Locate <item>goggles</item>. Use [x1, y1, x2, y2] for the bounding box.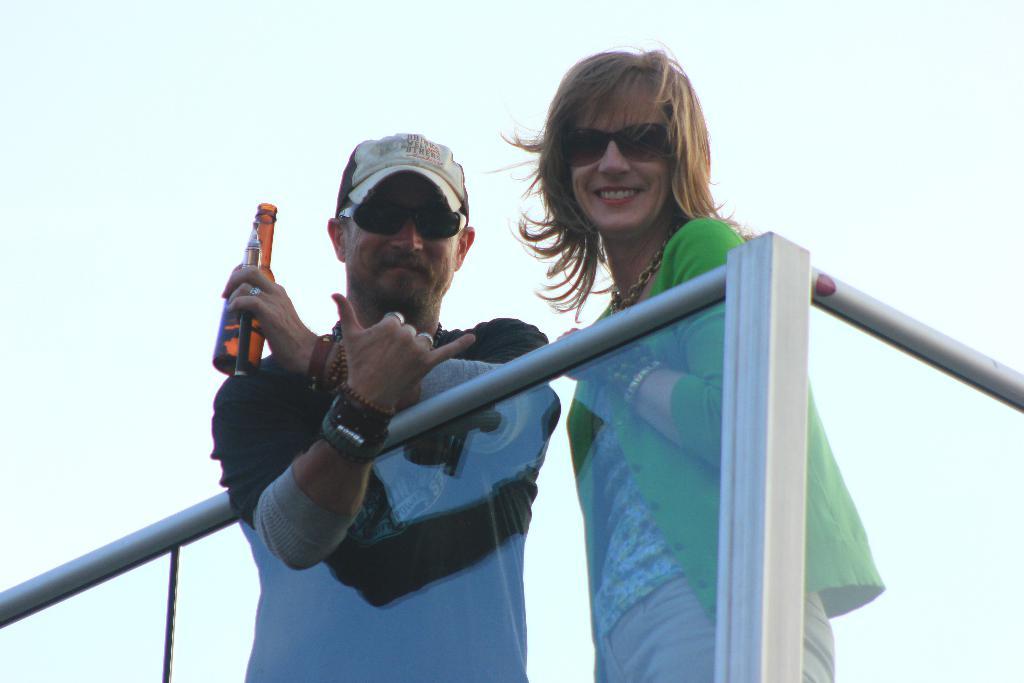
[341, 185, 466, 238].
